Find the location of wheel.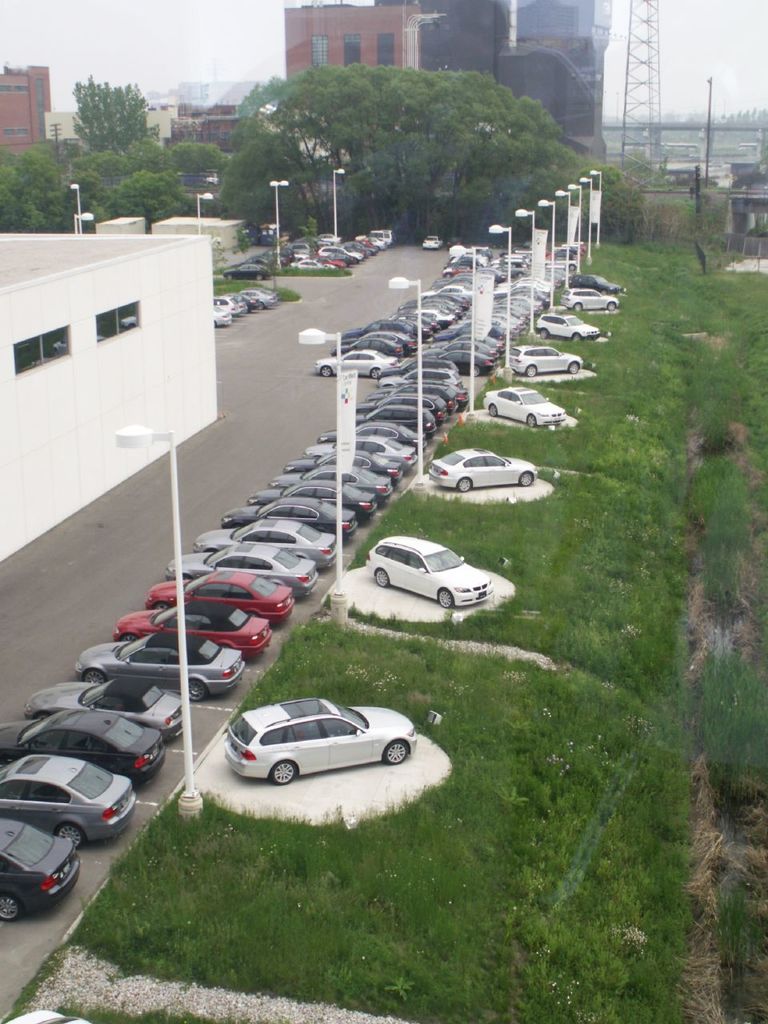
Location: {"left": 83, "top": 670, "right": 104, "bottom": 685}.
